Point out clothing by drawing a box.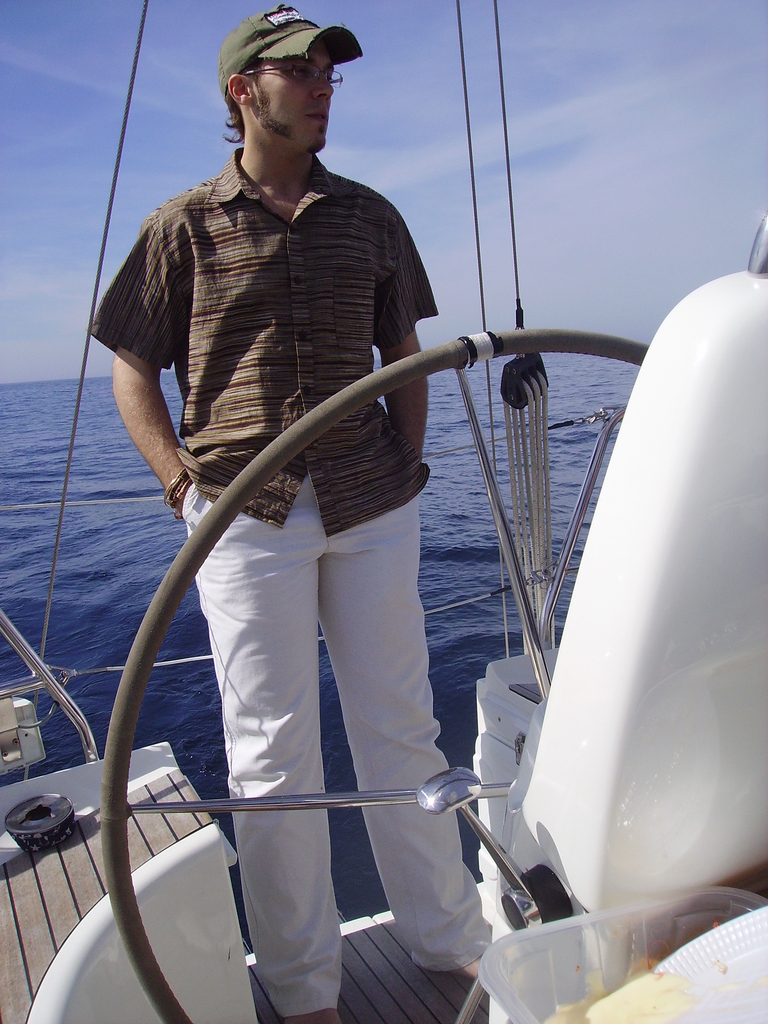
l=92, t=144, r=495, b=1014.
